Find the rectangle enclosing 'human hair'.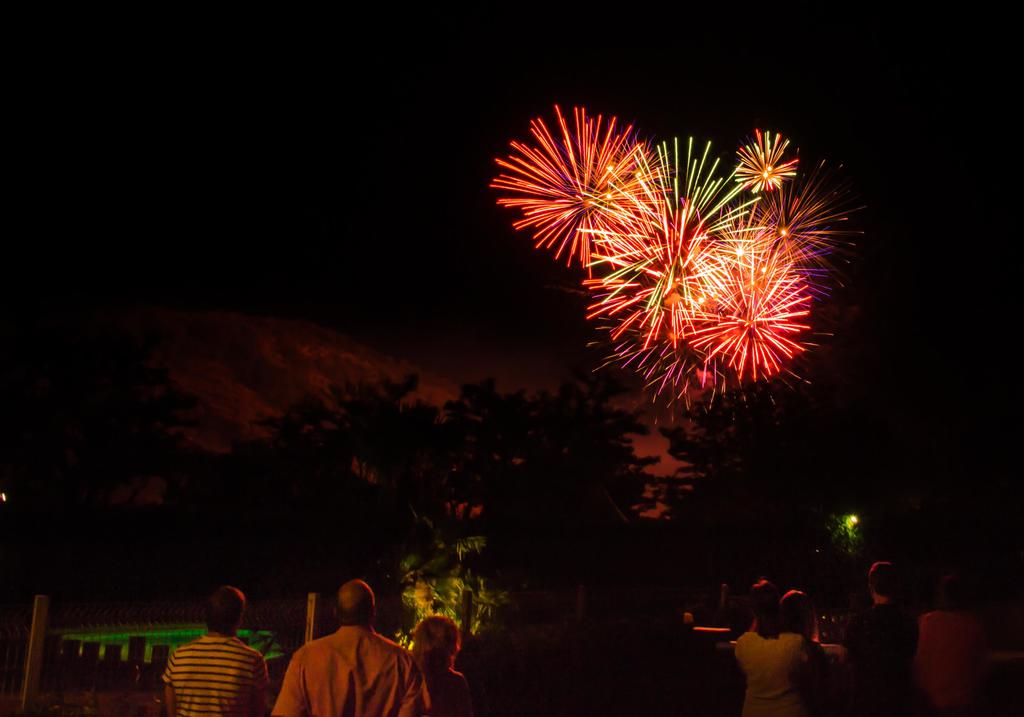
748, 574, 780, 641.
